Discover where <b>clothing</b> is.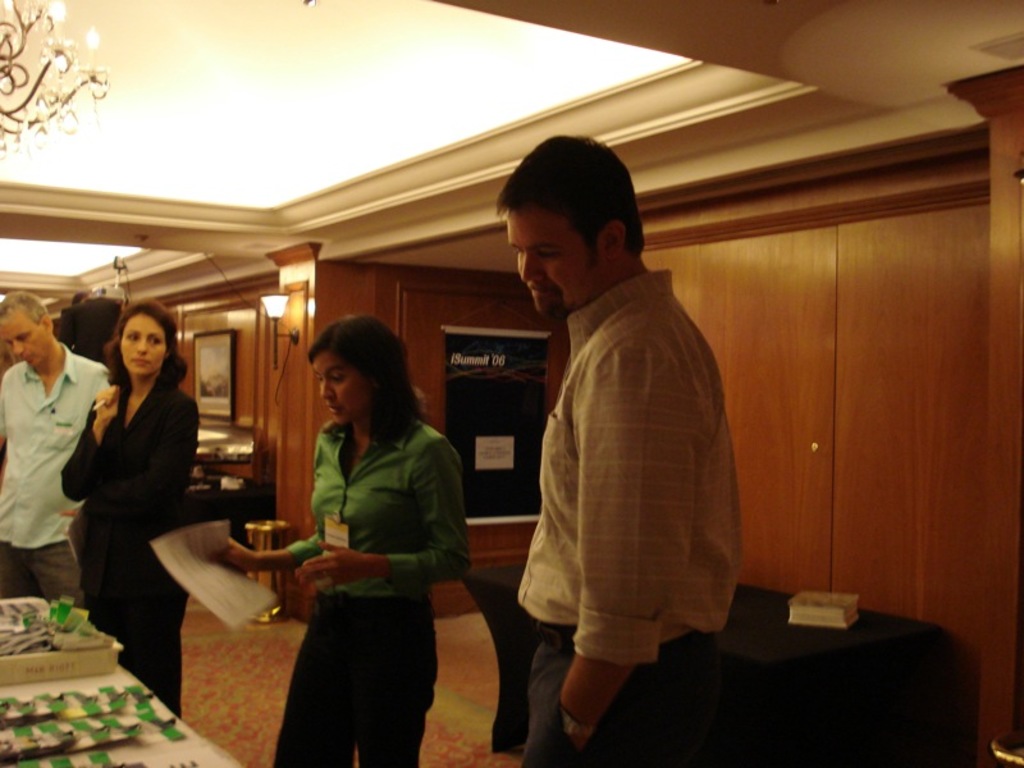
Discovered at left=502, top=219, right=767, bottom=707.
